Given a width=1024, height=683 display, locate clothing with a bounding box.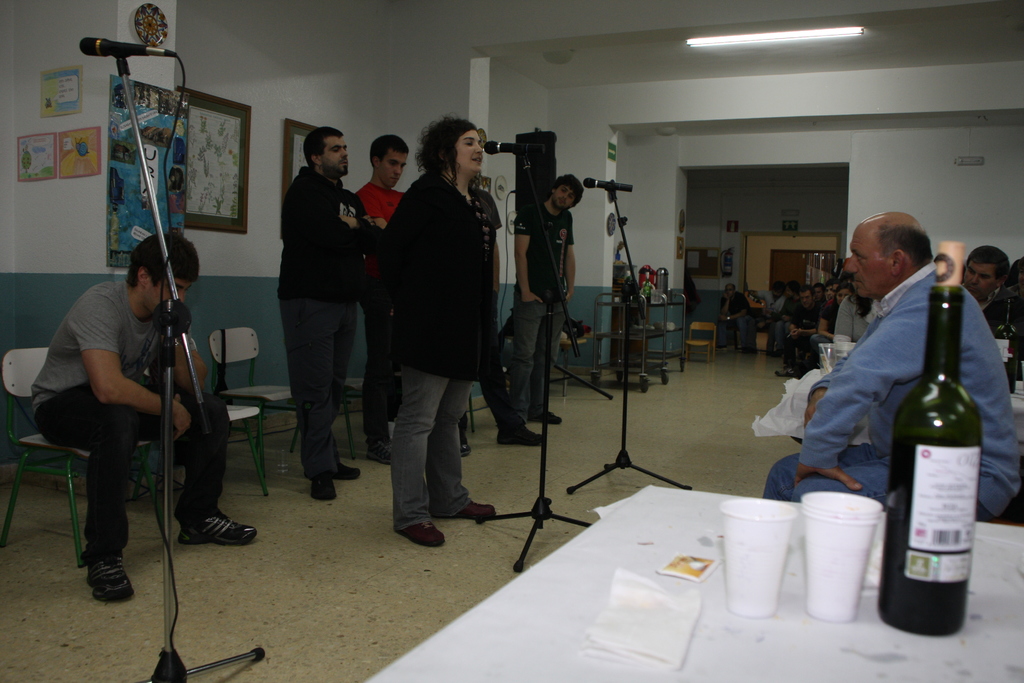
Located: 34 236 188 549.
